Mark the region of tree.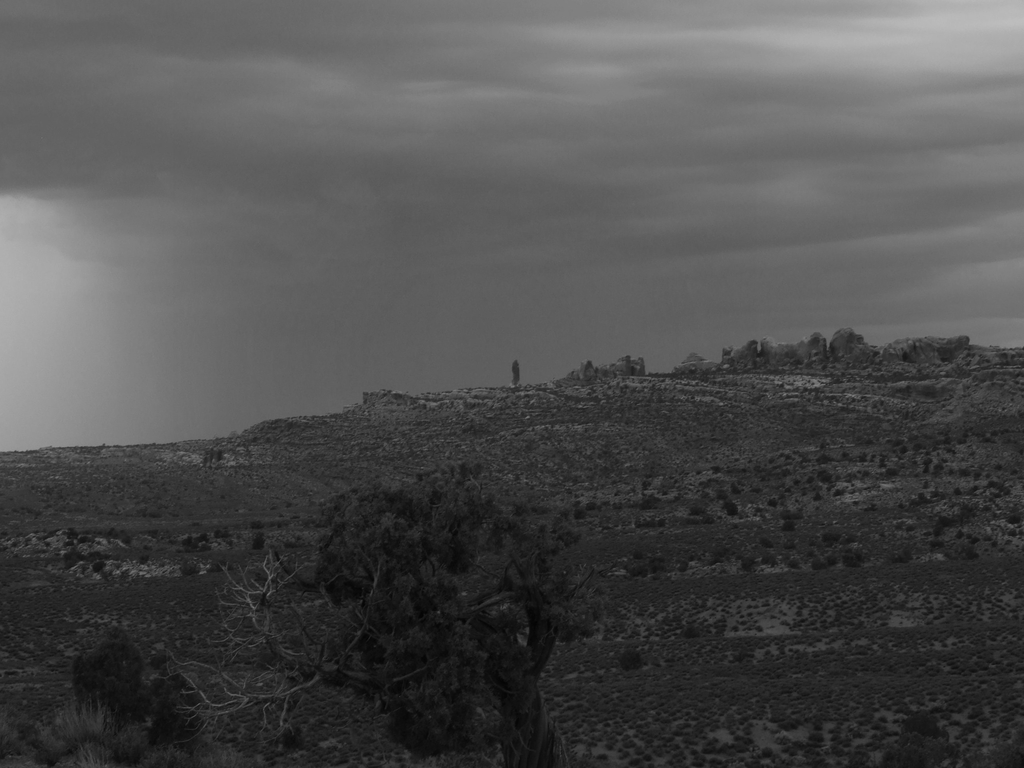
Region: bbox=[637, 500, 655, 512].
